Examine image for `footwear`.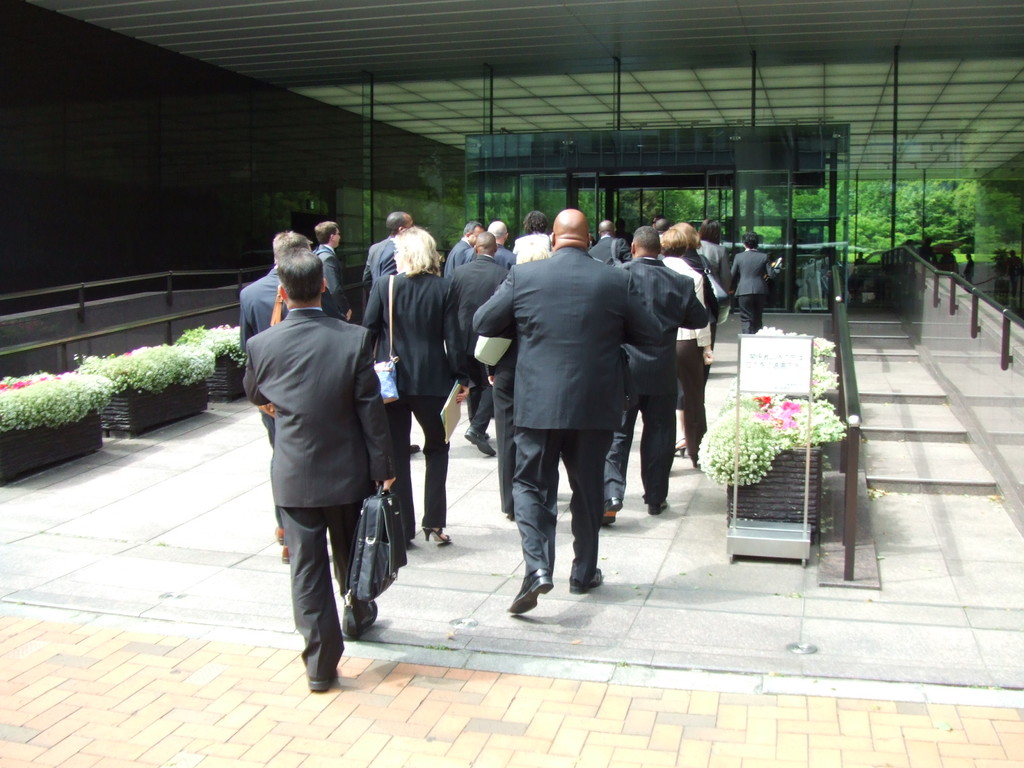
Examination result: [650, 504, 669, 516].
